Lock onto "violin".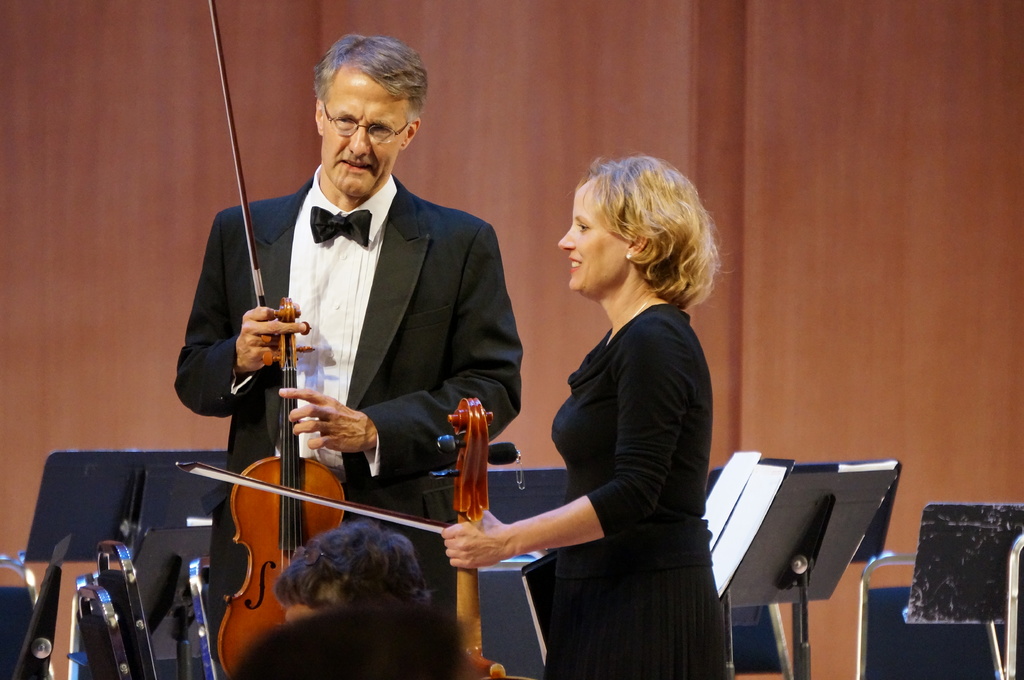
Locked: {"x1": 203, "y1": 0, "x2": 346, "y2": 679}.
